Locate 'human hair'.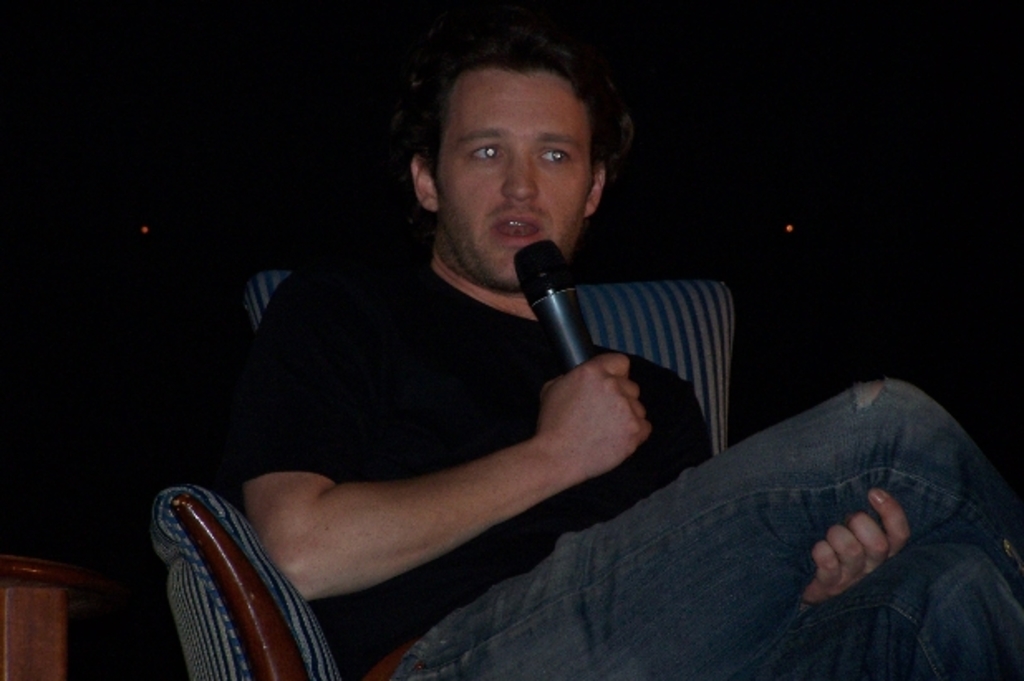
Bounding box: [x1=404, y1=17, x2=633, y2=212].
